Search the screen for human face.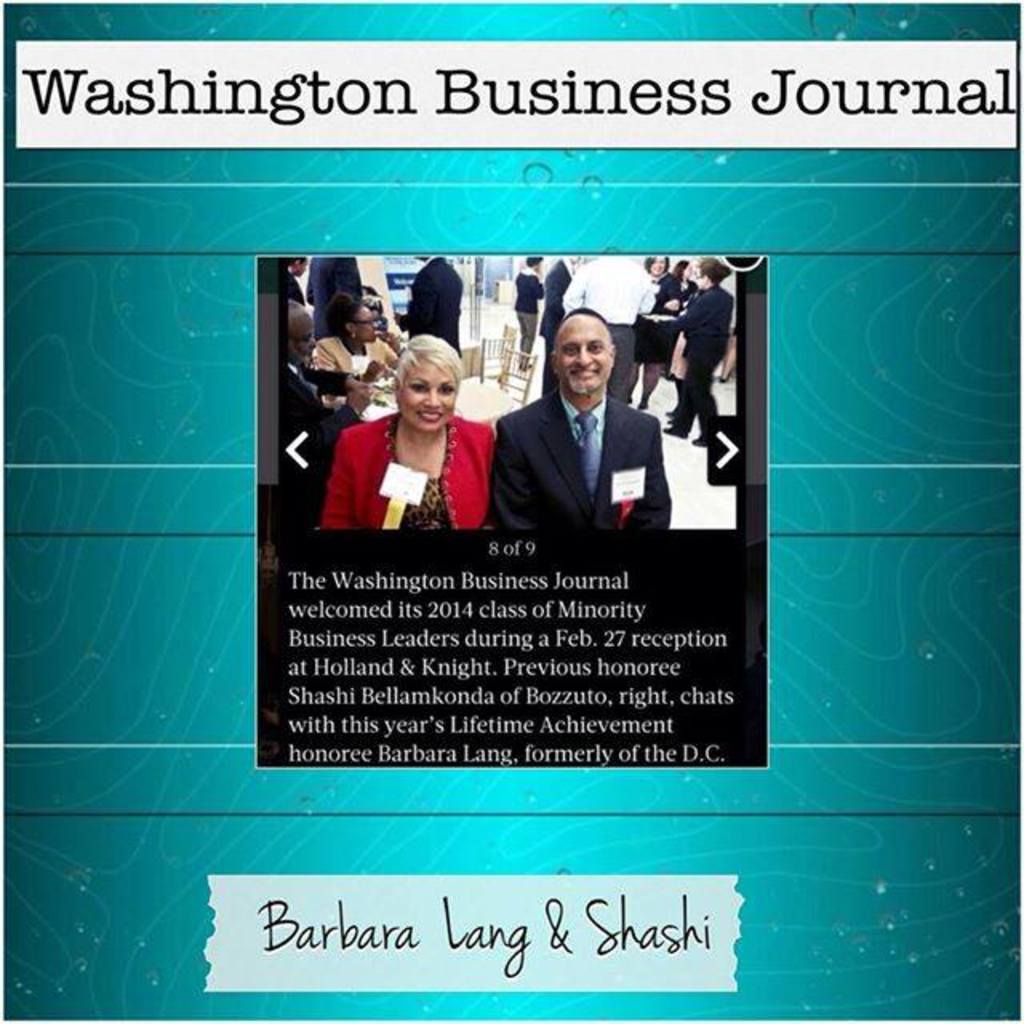
Found at rect(555, 315, 611, 395).
